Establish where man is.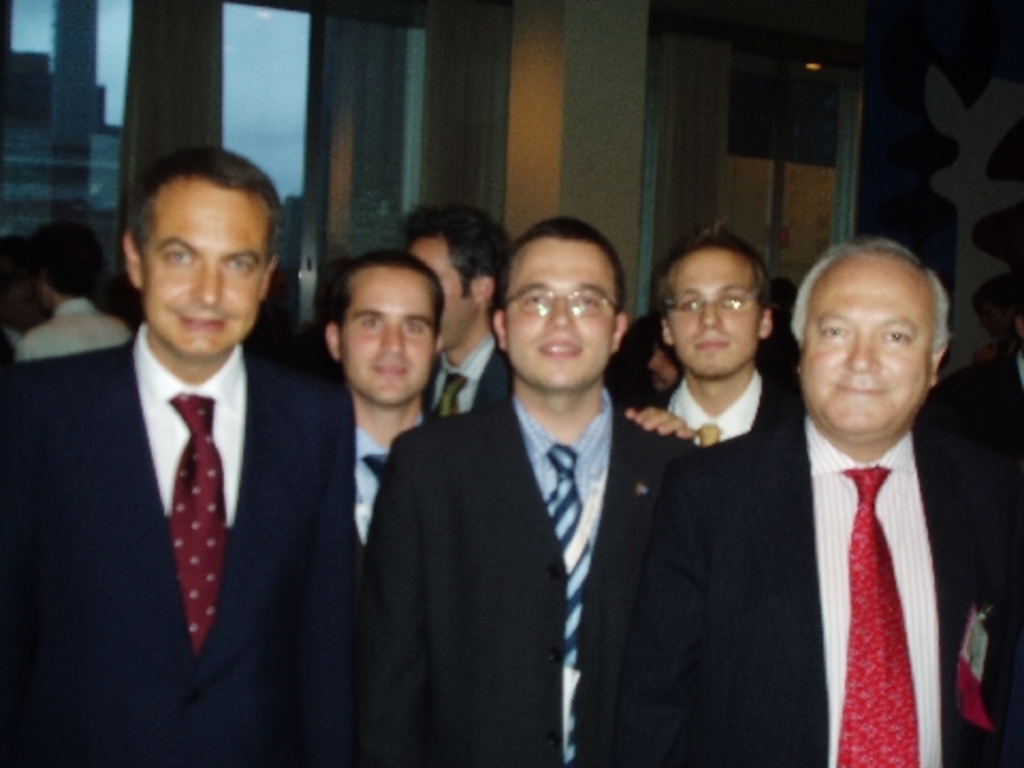
Established at <box>403,203,510,420</box>.
